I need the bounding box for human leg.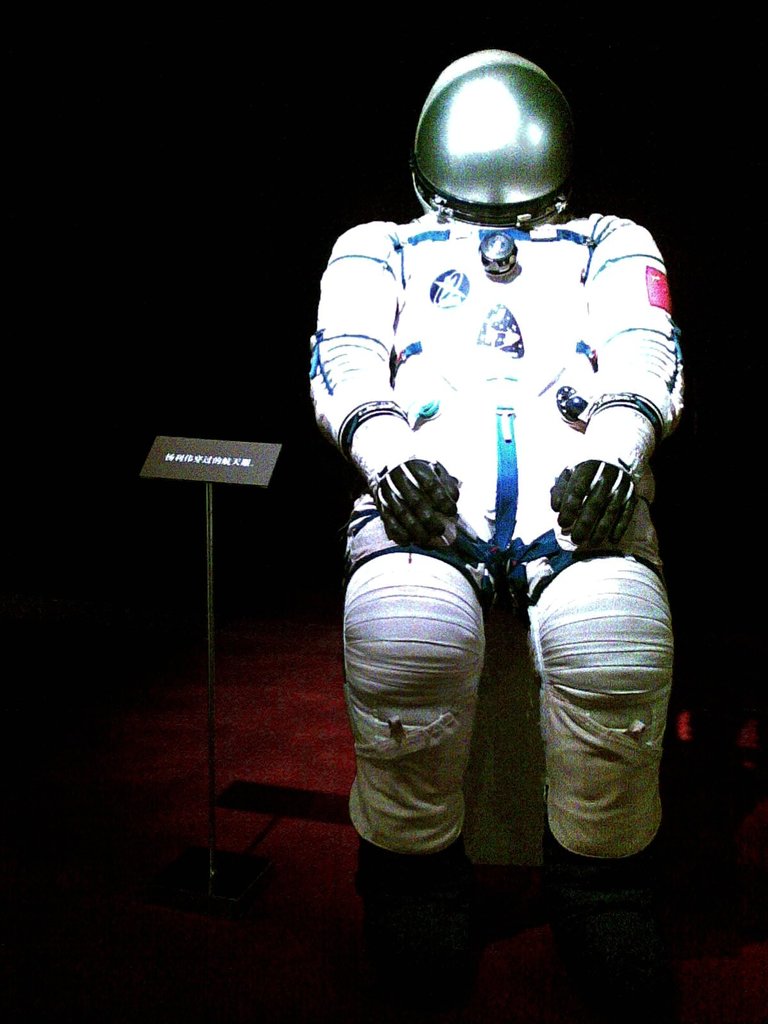
Here it is: {"x1": 529, "y1": 554, "x2": 670, "y2": 1023}.
